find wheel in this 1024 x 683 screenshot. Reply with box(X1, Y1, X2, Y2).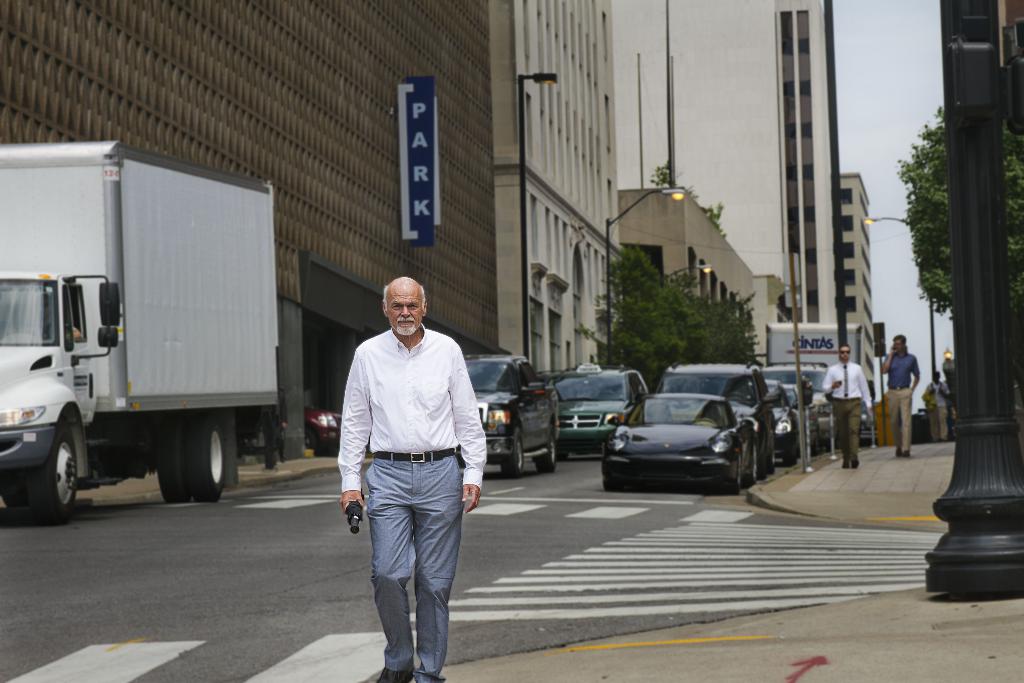
box(538, 432, 556, 472).
